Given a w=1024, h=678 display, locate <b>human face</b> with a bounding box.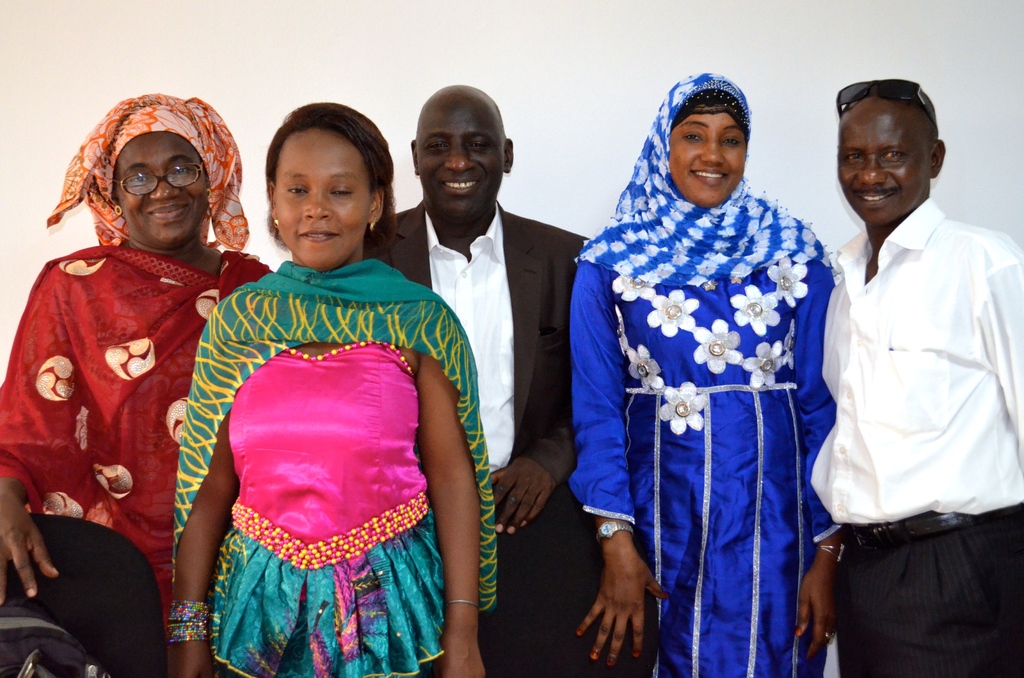
Located: (417, 86, 504, 215).
